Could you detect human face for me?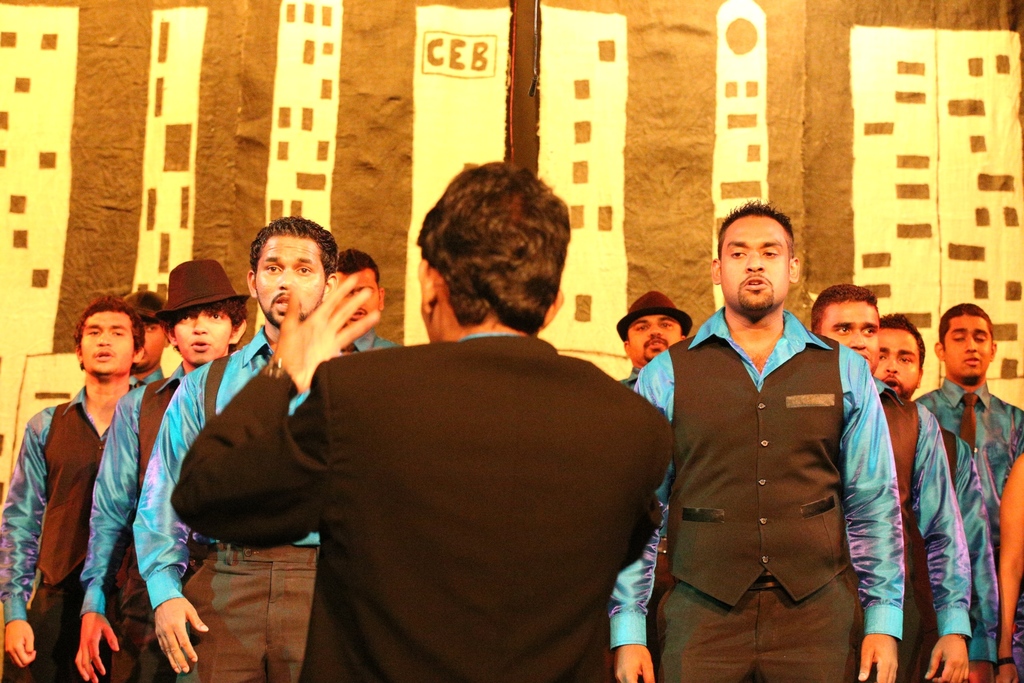
Detection result: left=334, top=270, right=384, bottom=324.
